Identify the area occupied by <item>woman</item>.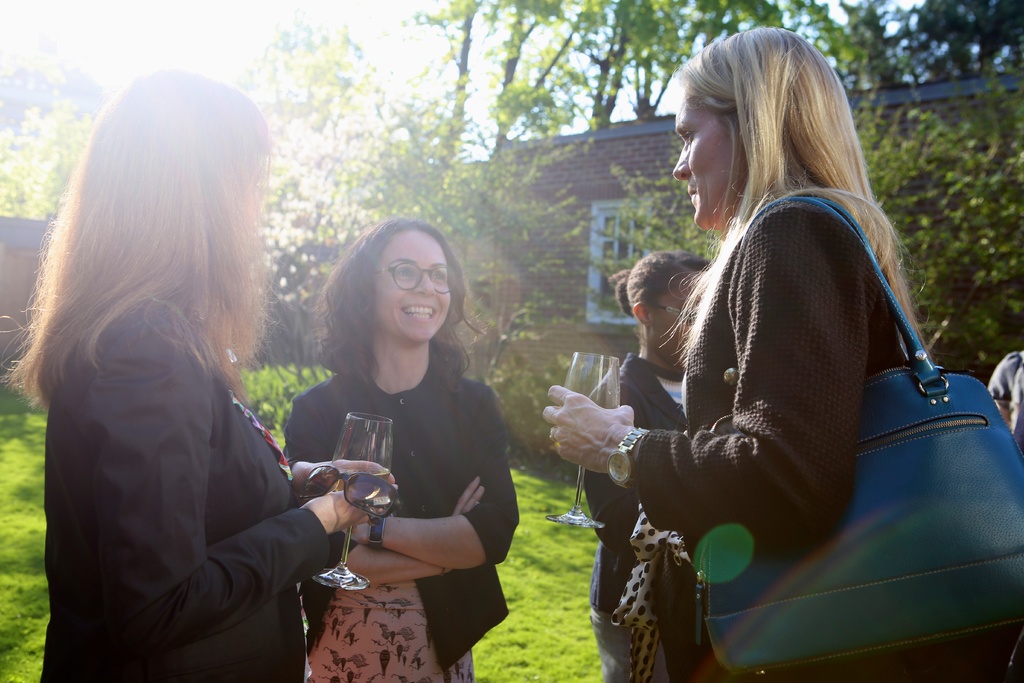
Area: 0:73:403:682.
